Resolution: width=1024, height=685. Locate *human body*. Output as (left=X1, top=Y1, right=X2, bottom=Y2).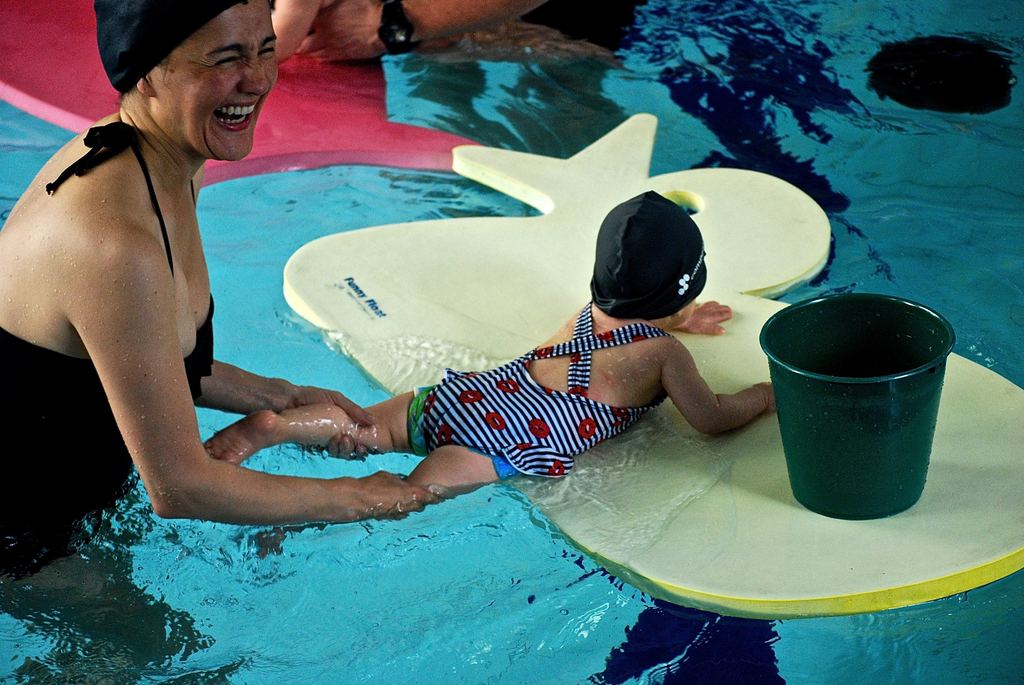
(left=0, top=6, right=516, bottom=533).
